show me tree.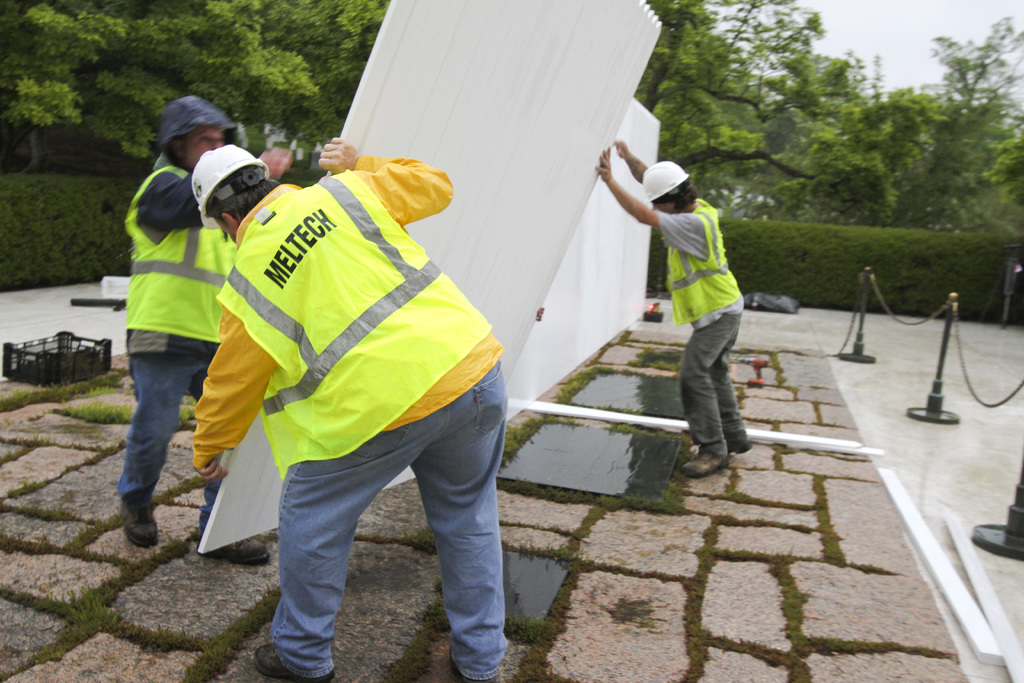
tree is here: region(0, 0, 394, 182).
